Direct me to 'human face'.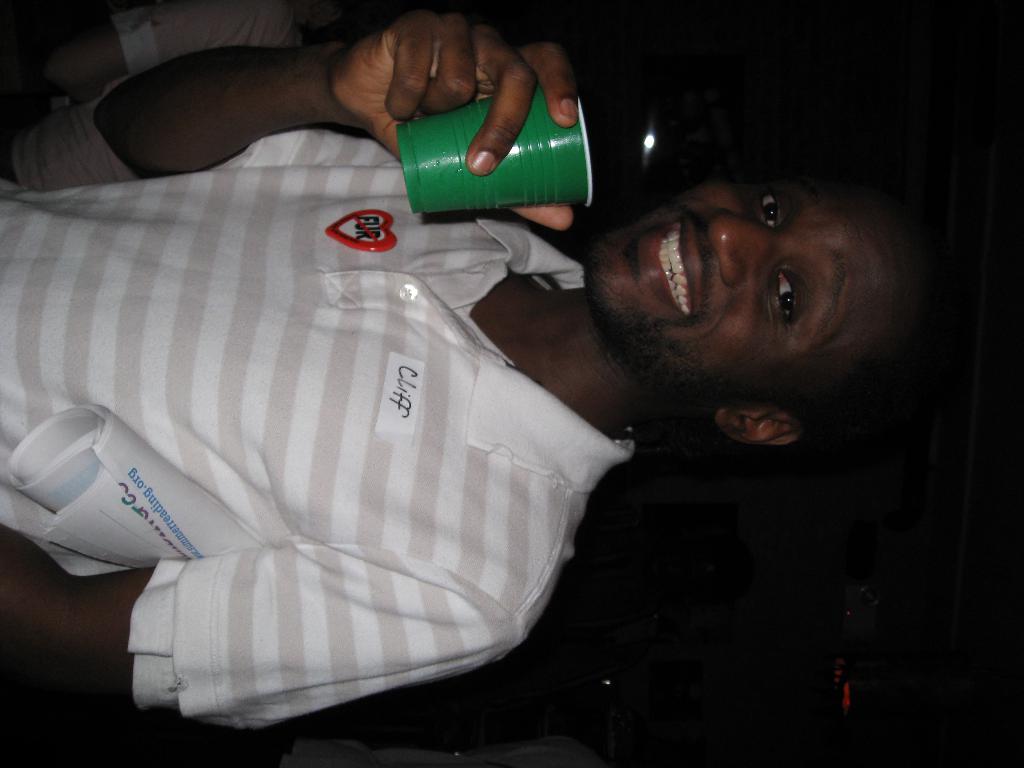
Direction: {"left": 583, "top": 181, "right": 920, "bottom": 385}.
